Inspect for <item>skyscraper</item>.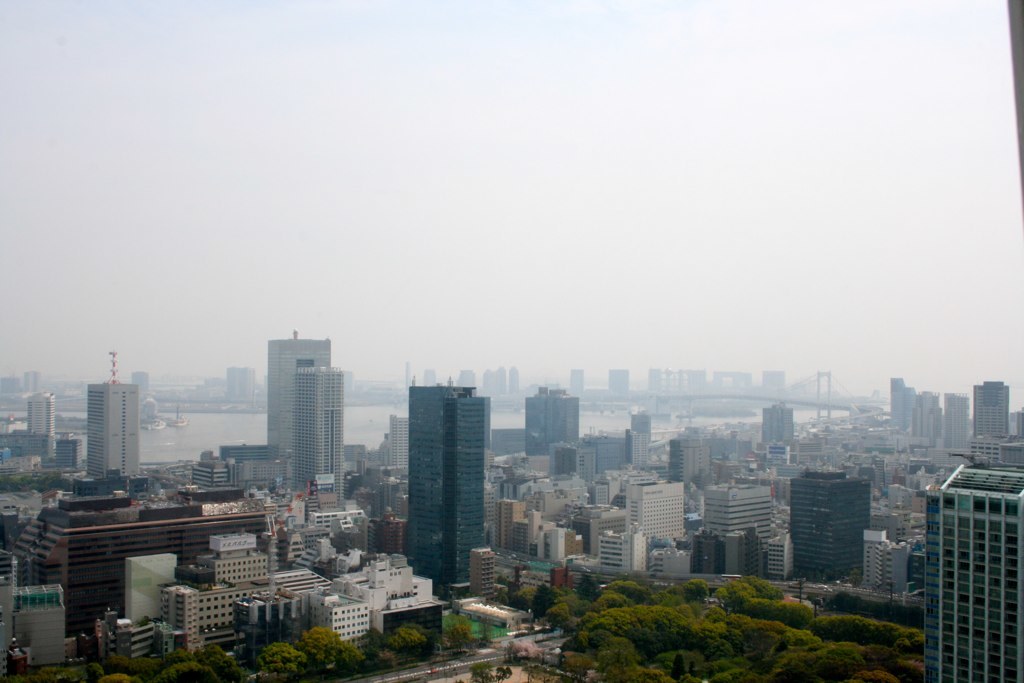
Inspection: <box>624,483,681,535</box>.
